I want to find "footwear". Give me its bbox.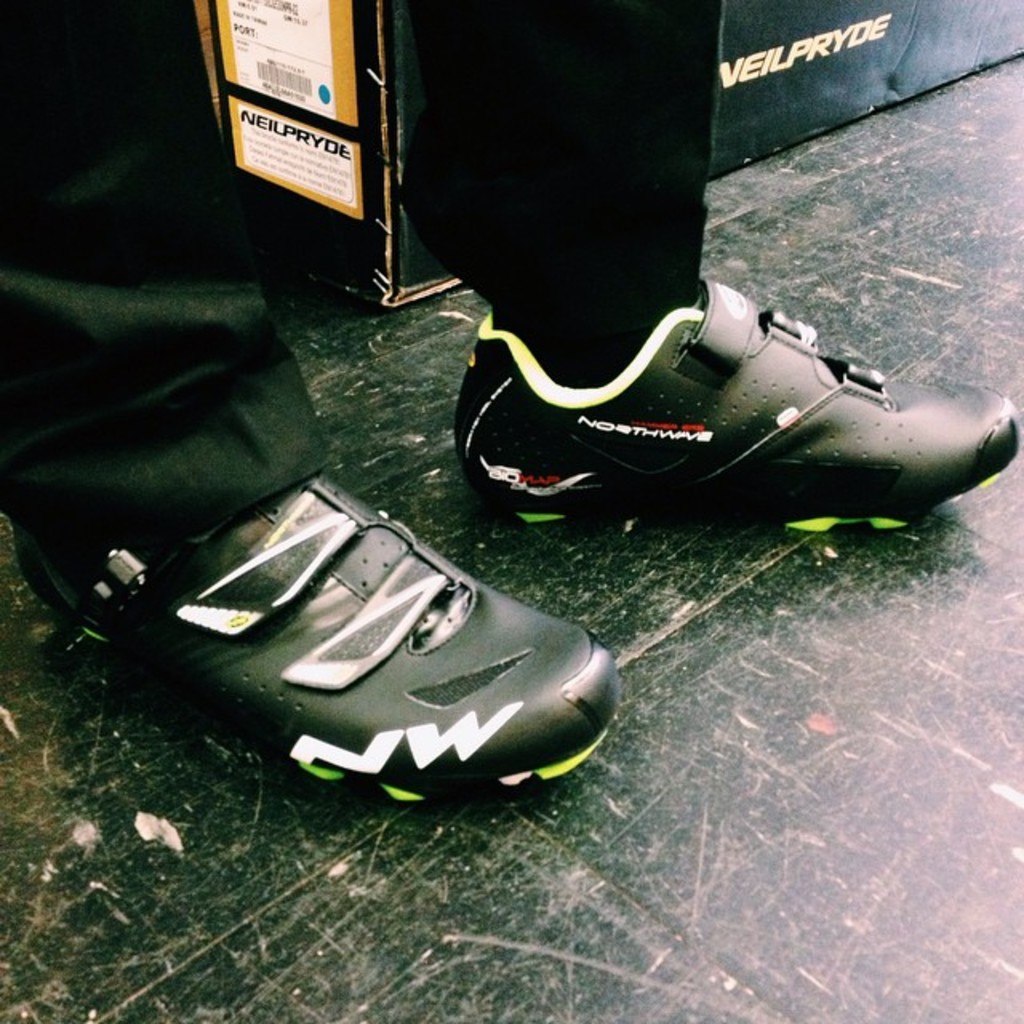
70, 445, 654, 810.
